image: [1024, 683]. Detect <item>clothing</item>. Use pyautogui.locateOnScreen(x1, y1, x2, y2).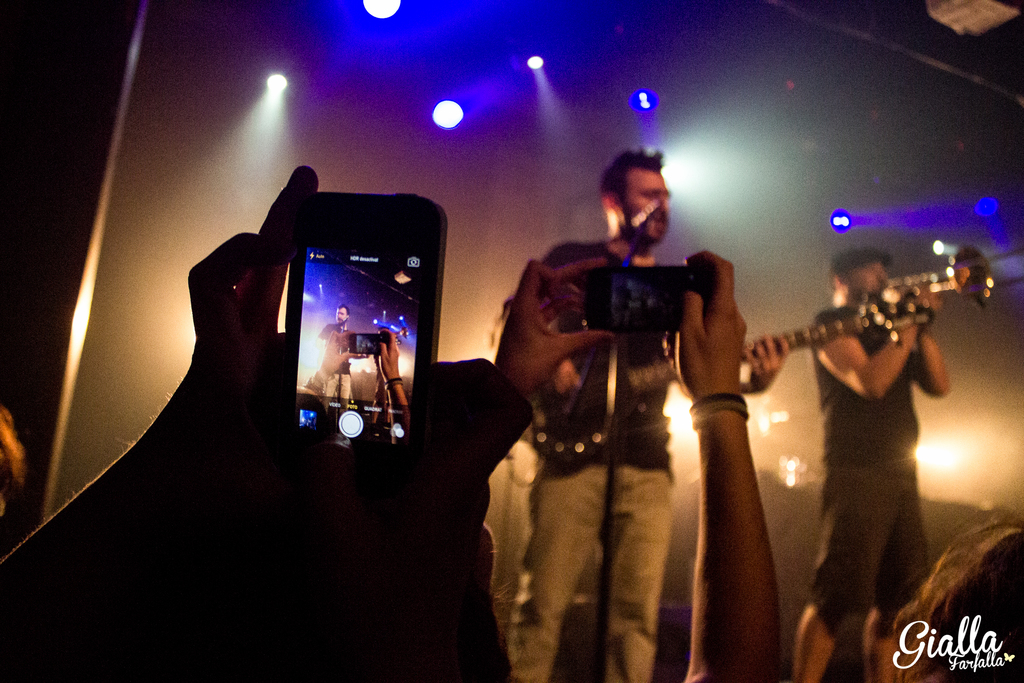
pyautogui.locateOnScreen(794, 300, 935, 628).
